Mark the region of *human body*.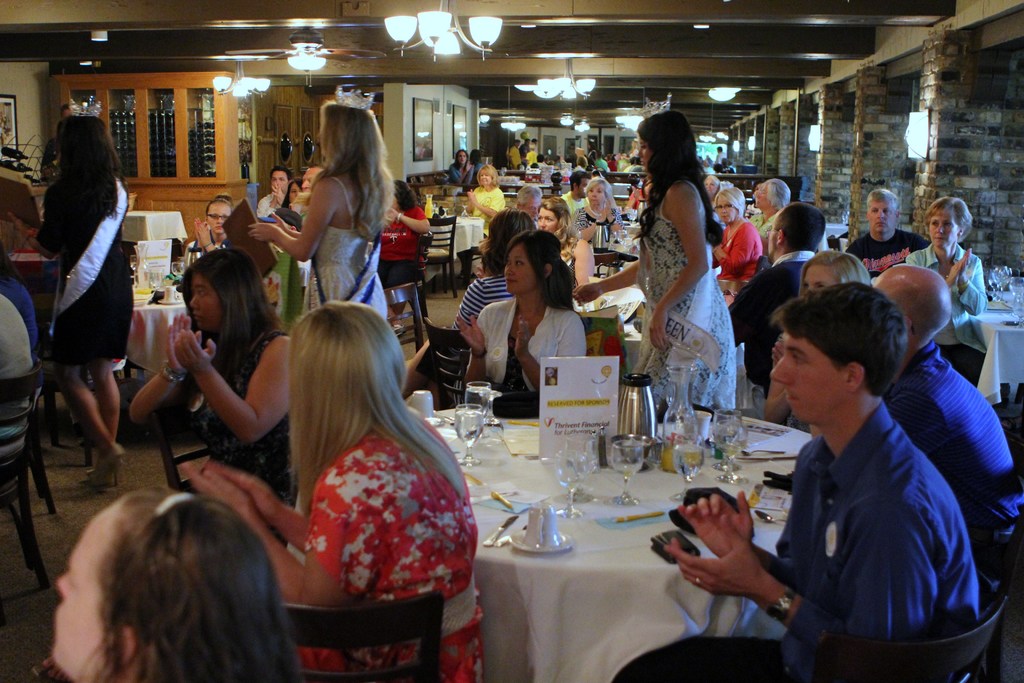
Region: l=296, t=160, r=317, b=190.
